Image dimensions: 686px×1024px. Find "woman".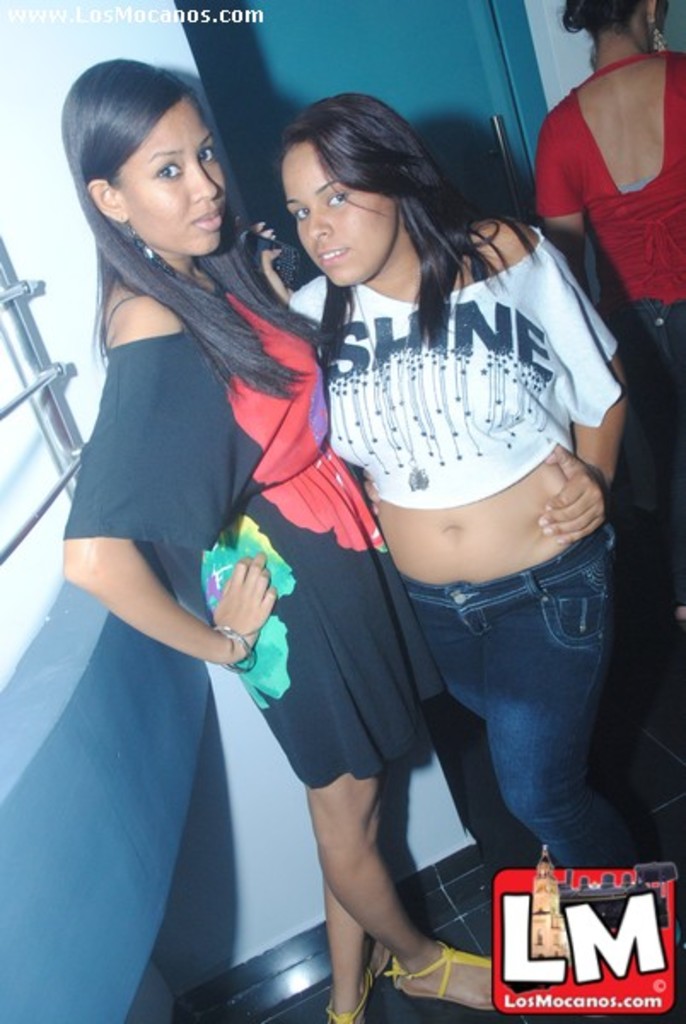
region(538, 0, 684, 625).
